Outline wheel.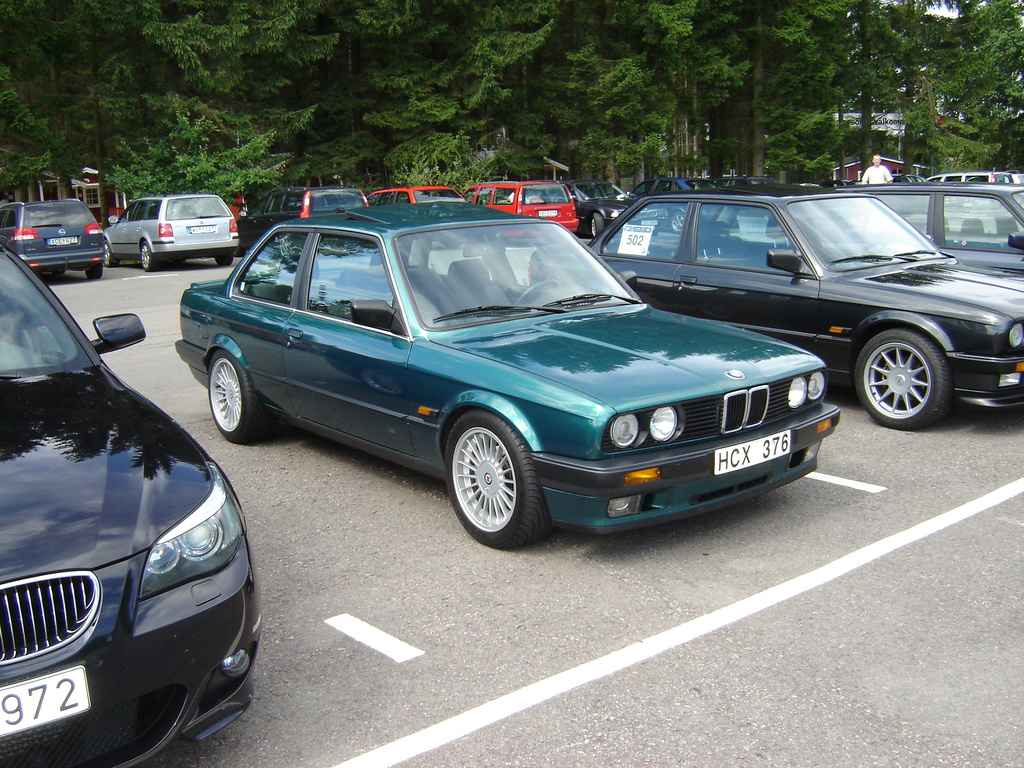
Outline: Rect(83, 264, 102, 278).
